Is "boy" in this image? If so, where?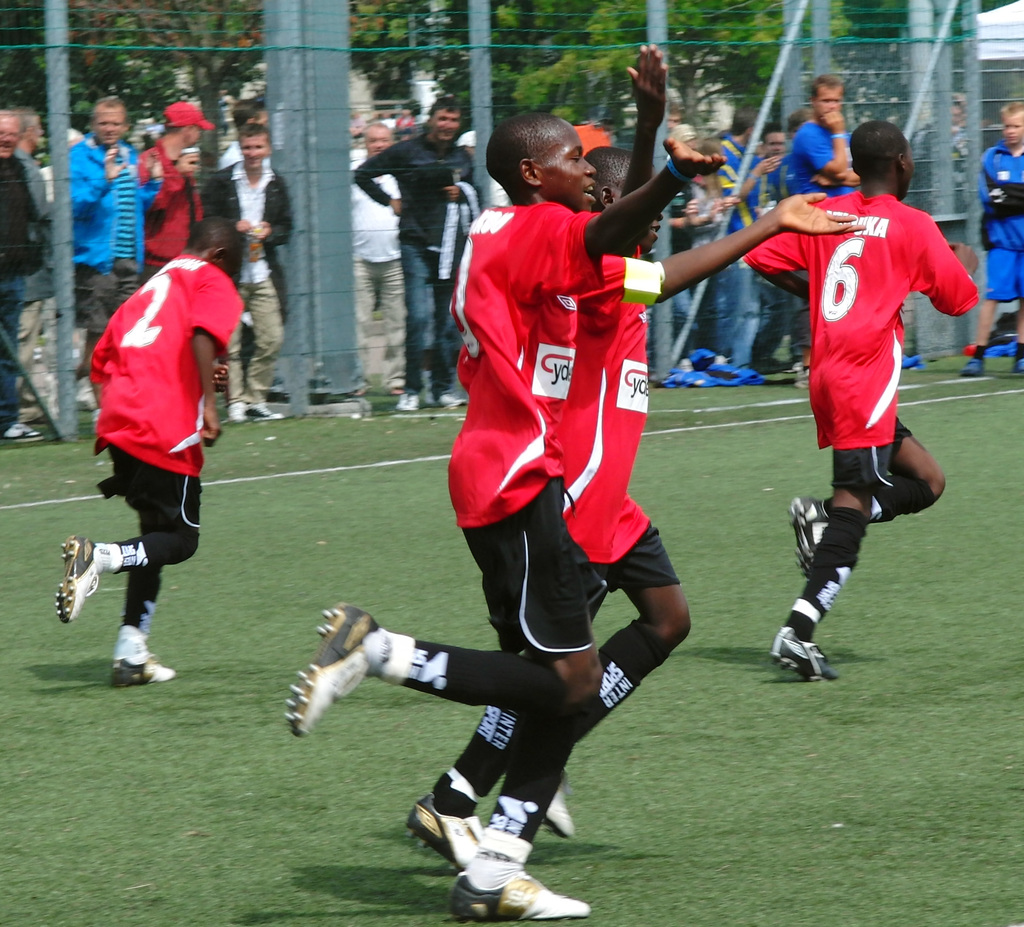
Yes, at 63, 202, 269, 694.
